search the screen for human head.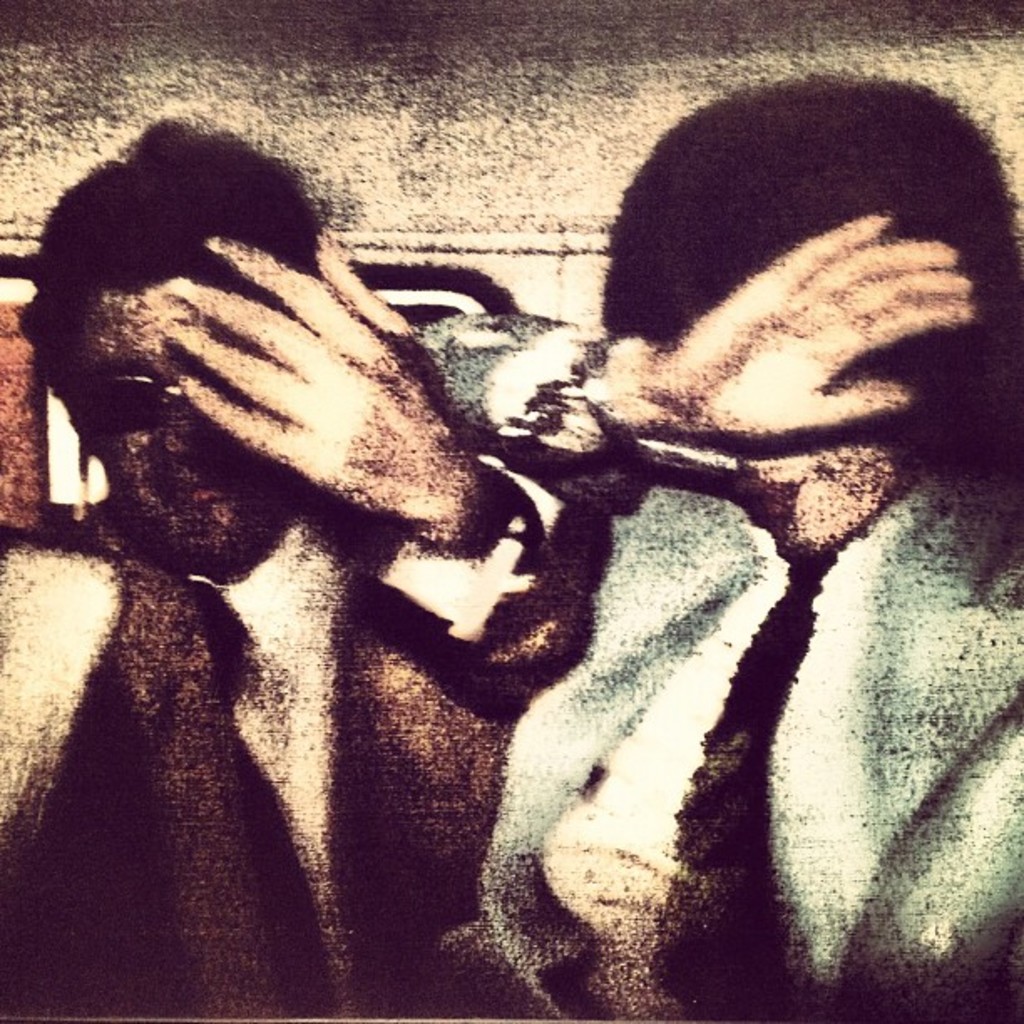
Found at x1=32, y1=134, x2=320, y2=562.
